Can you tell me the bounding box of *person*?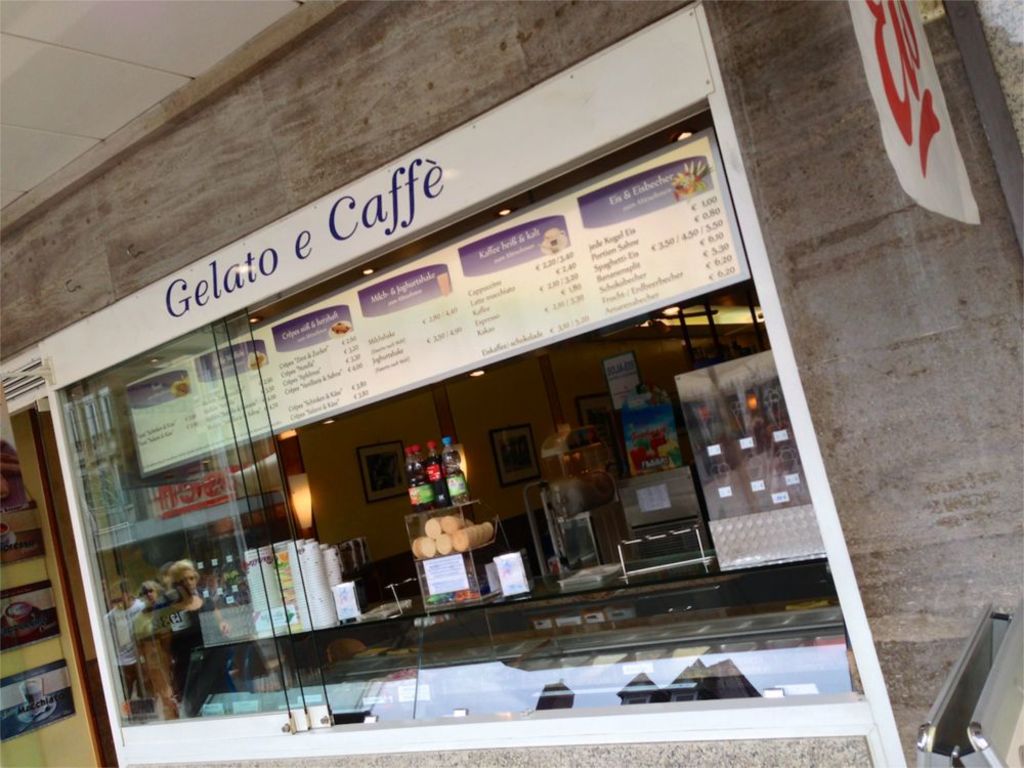
pyautogui.locateOnScreen(101, 579, 145, 703).
